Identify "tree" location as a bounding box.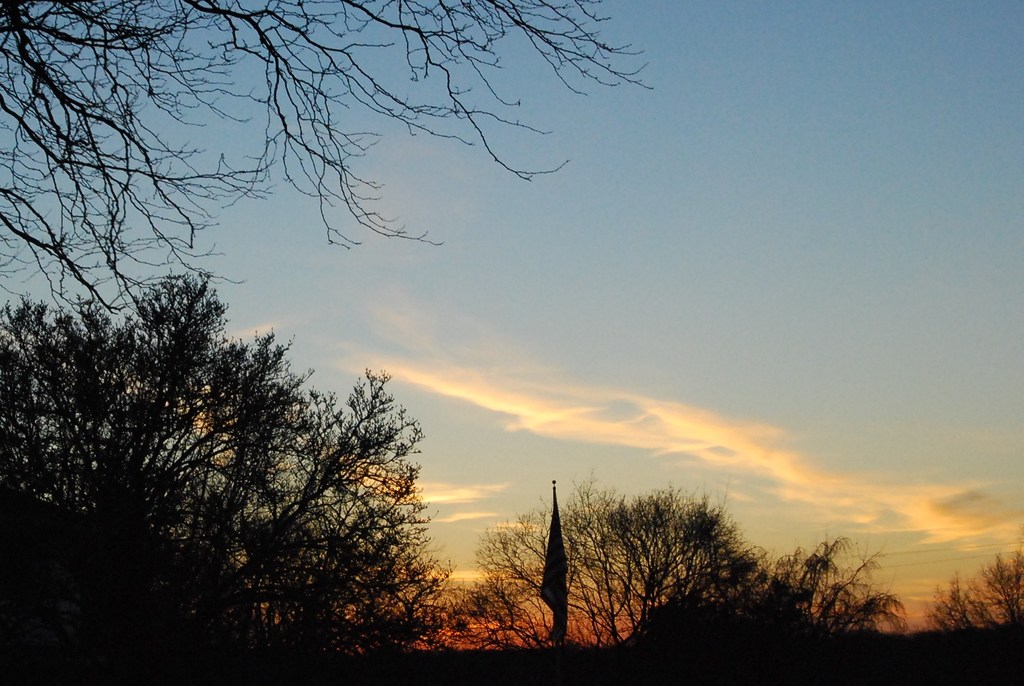
bbox=(30, 233, 432, 649).
